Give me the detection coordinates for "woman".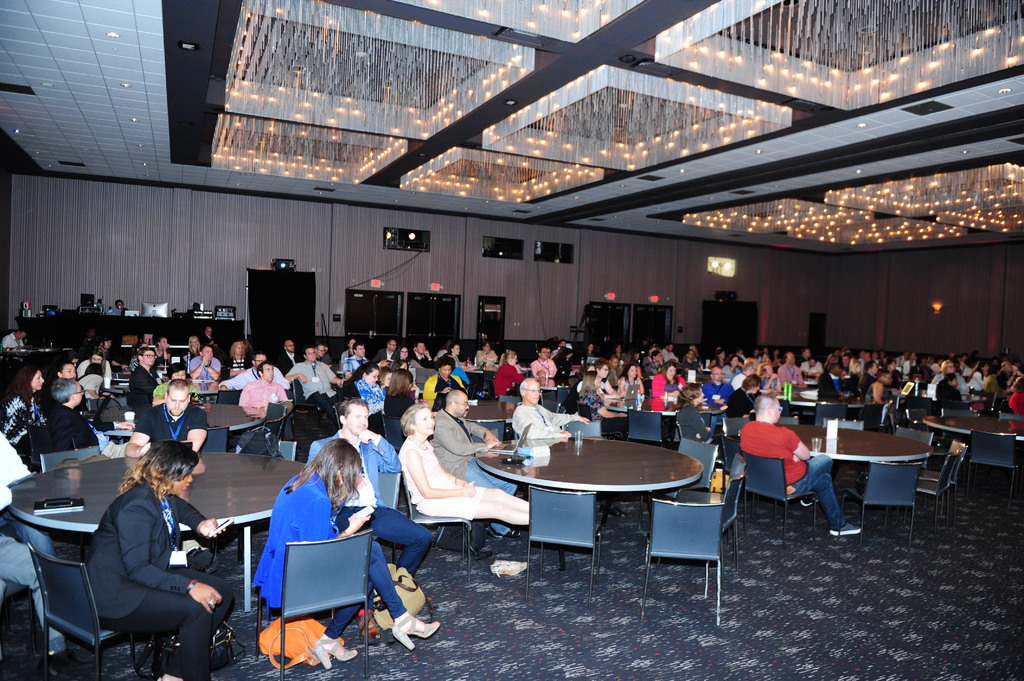
BBox(721, 355, 744, 378).
